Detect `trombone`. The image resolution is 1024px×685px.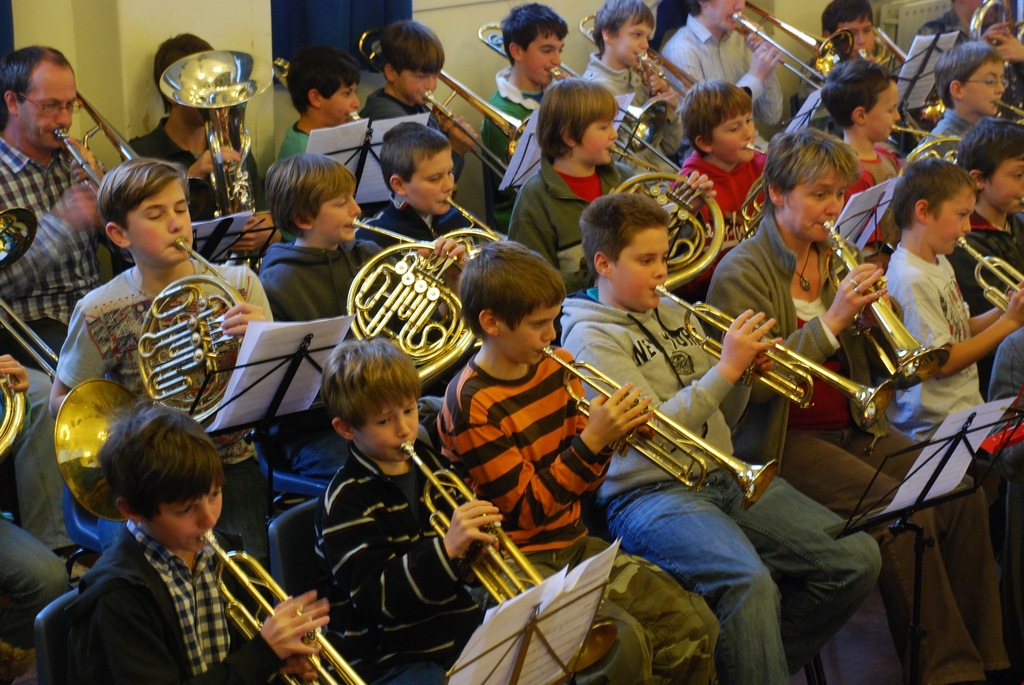
box=[475, 20, 682, 170].
